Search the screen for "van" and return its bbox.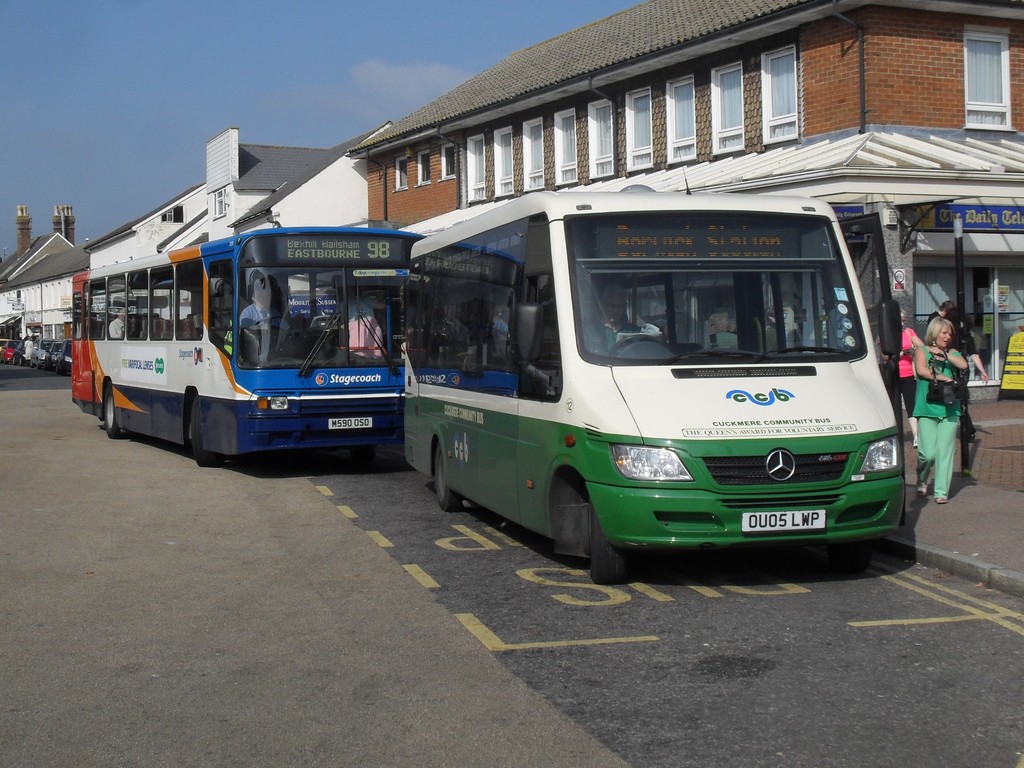
Found: Rect(401, 145, 908, 586).
